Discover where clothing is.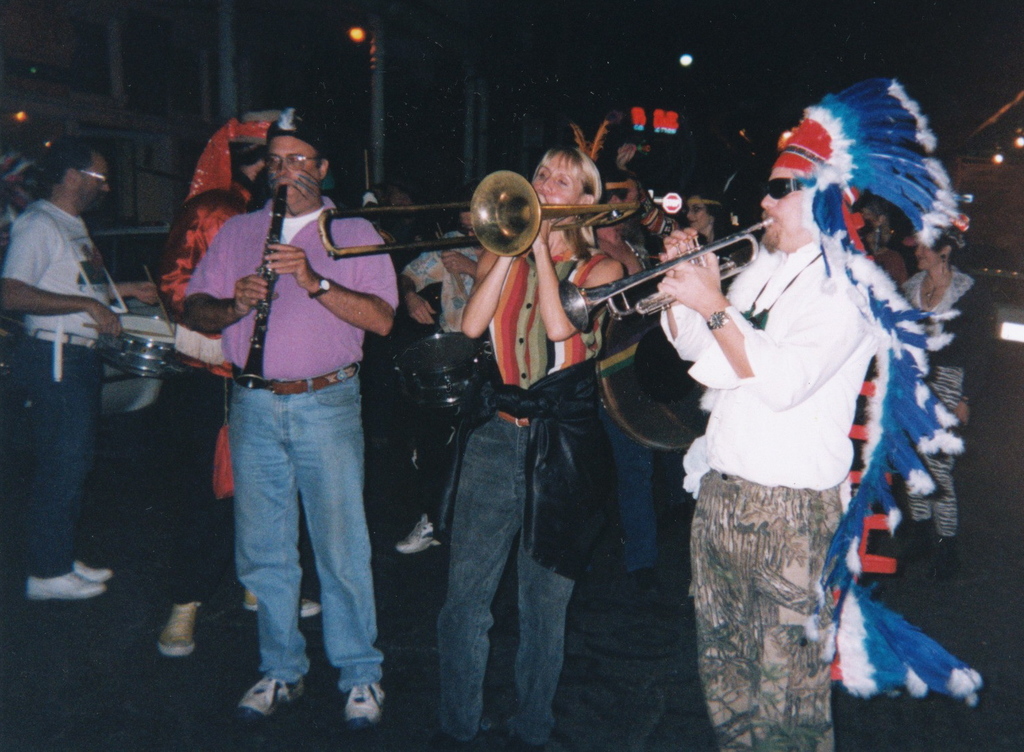
Discovered at box=[671, 179, 914, 726].
